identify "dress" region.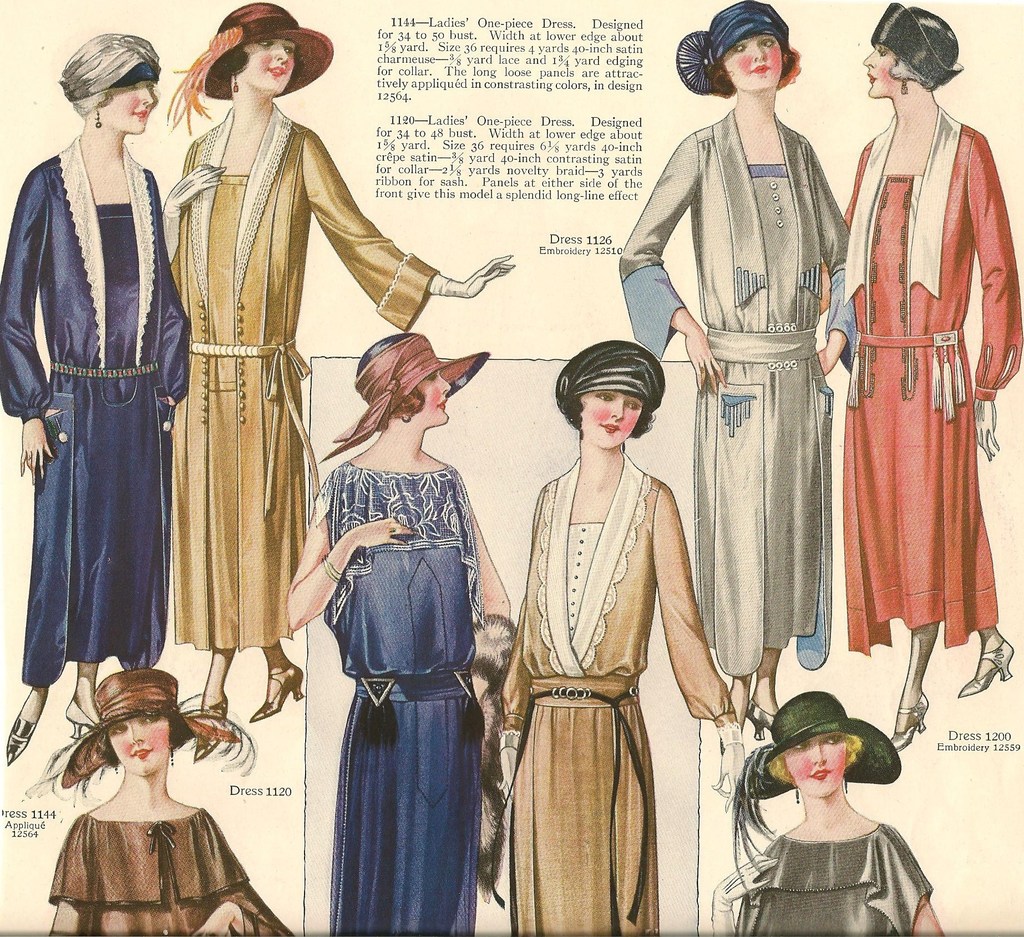
Region: x1=616 y1=97 x2=864 y2=678.
